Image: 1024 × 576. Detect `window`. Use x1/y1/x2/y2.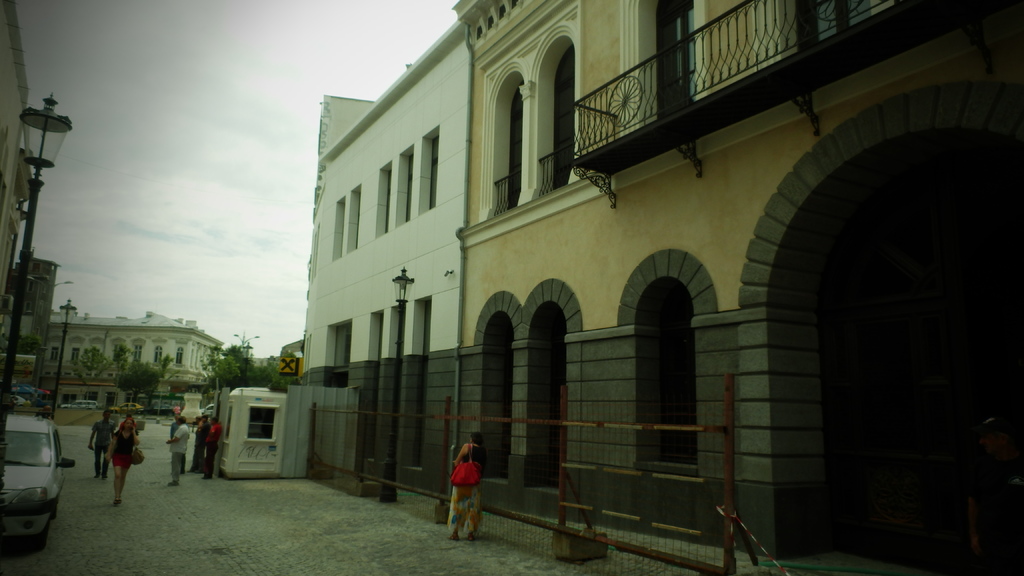
107/392/117/406.
